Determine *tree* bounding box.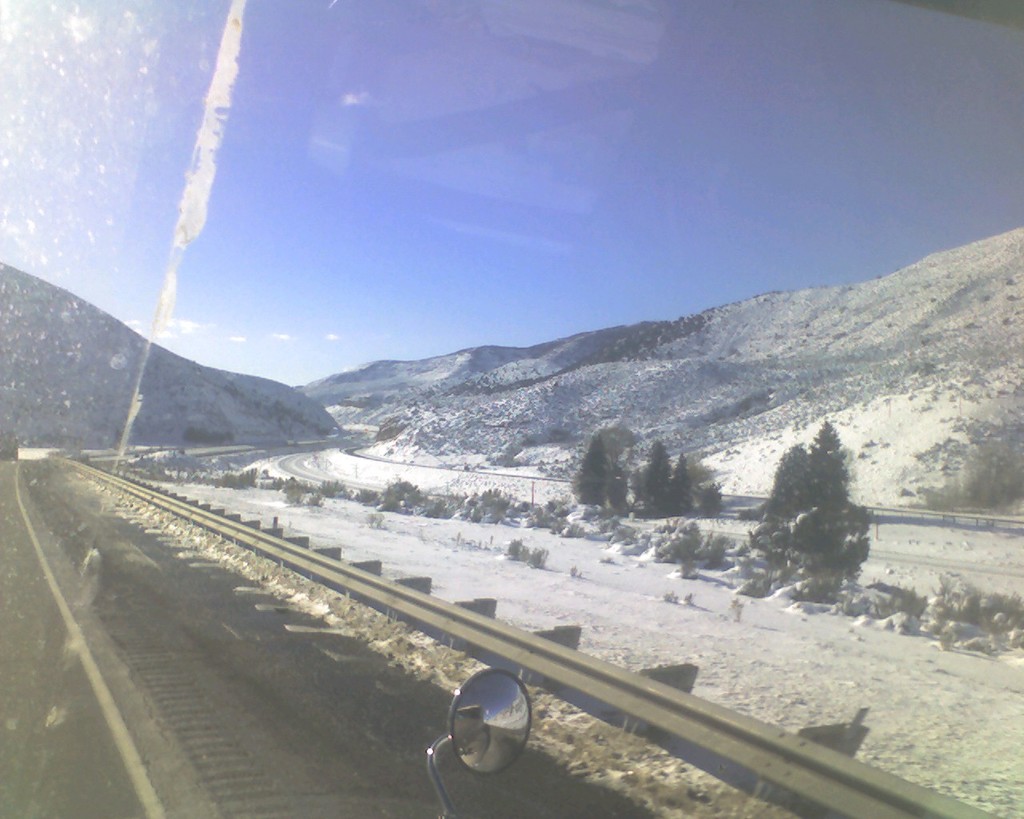
Determined: x1=670 y1=454 x2=696 y2=520.
